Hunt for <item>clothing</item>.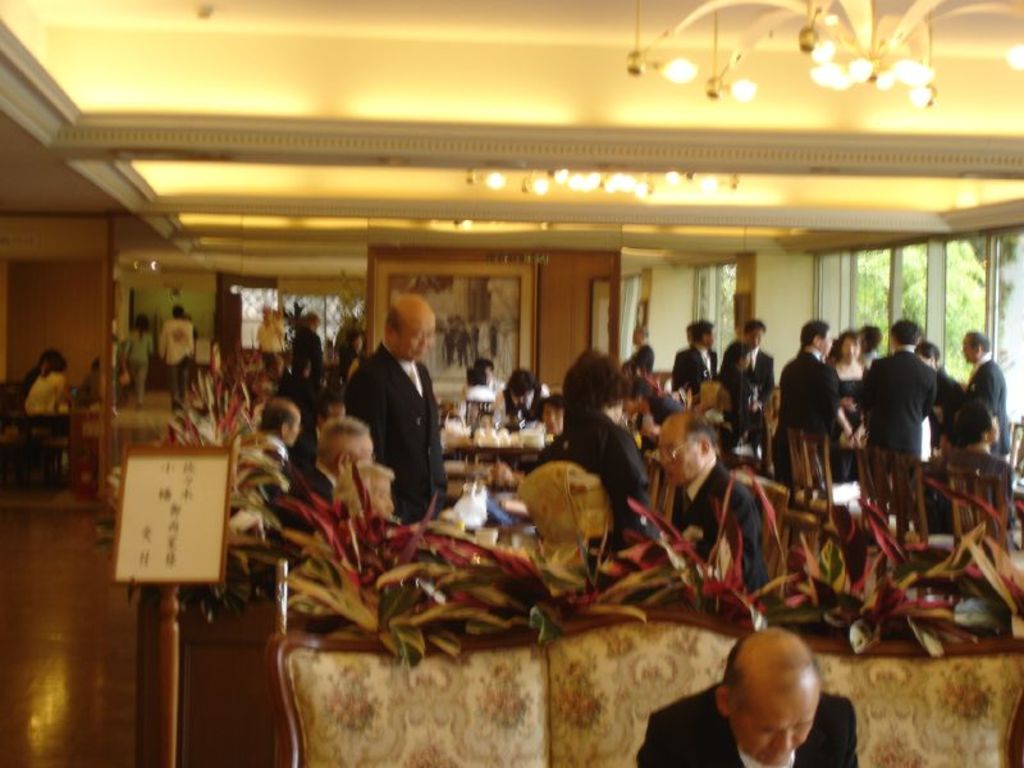
Hunted down at left=19, top=369, right=67, bottom=416.
